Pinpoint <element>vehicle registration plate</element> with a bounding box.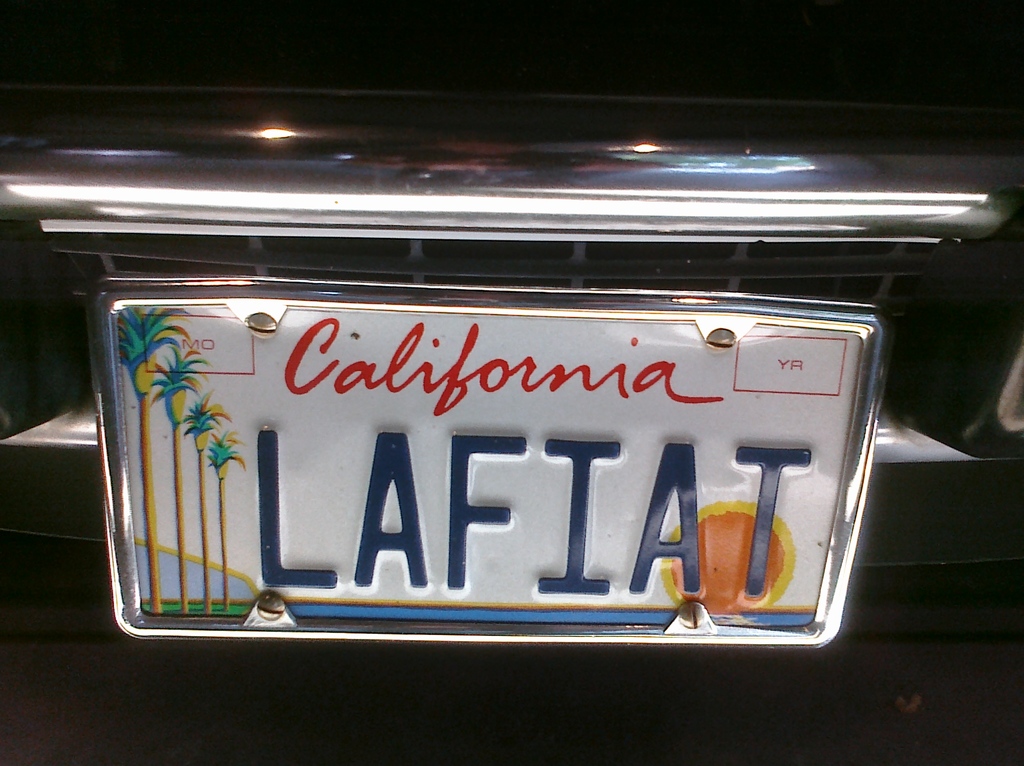
crop(86, 275, 895, 652).
